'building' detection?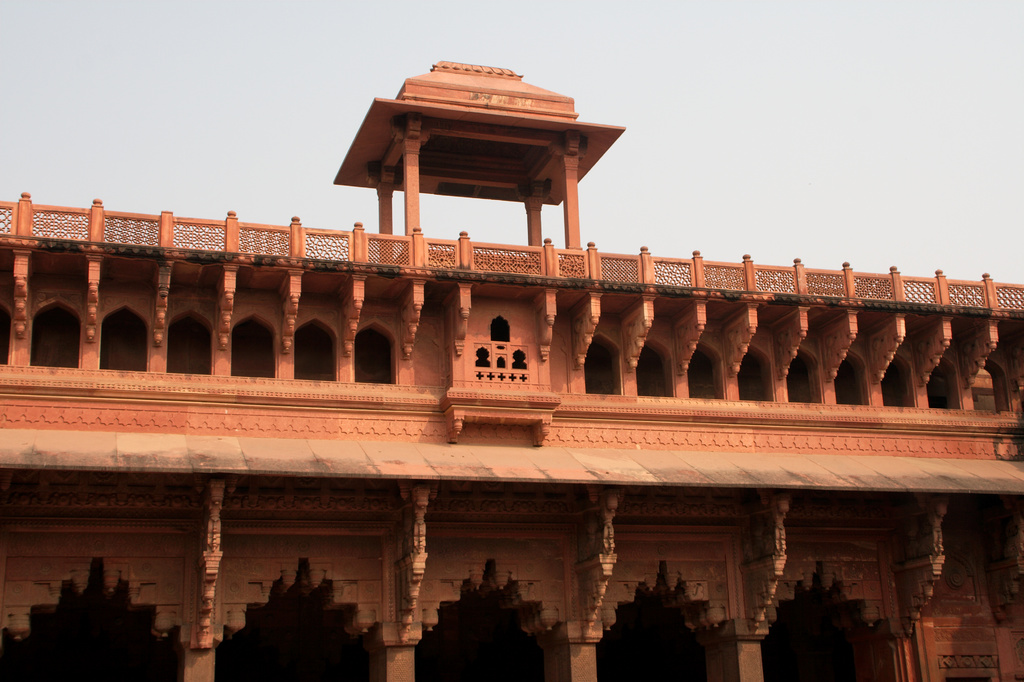
x1=0, y1=61, x2=1023, y2=681
